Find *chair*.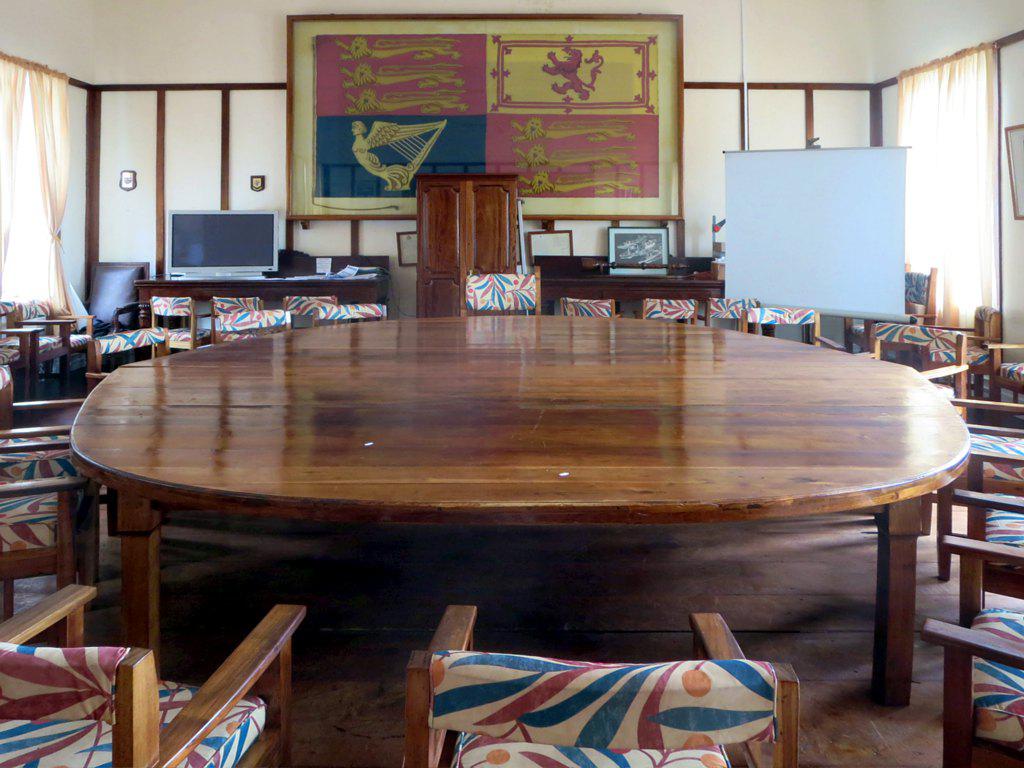
l=941, t=497, r=1023, b=626.
